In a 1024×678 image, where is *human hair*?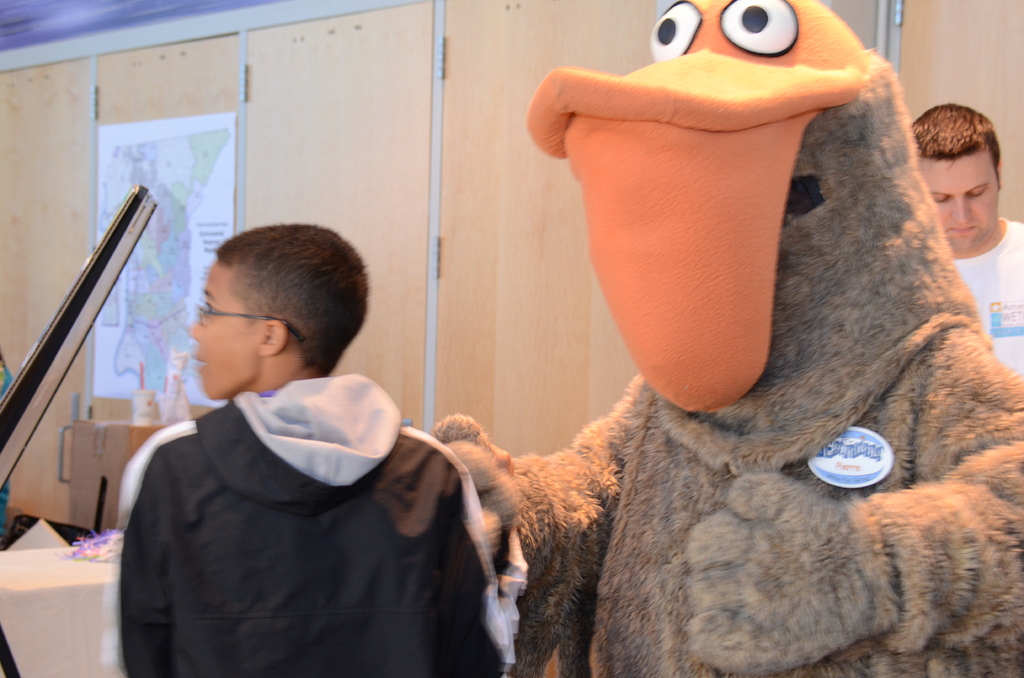
left=211, top=218, right=374, bottom=369.
